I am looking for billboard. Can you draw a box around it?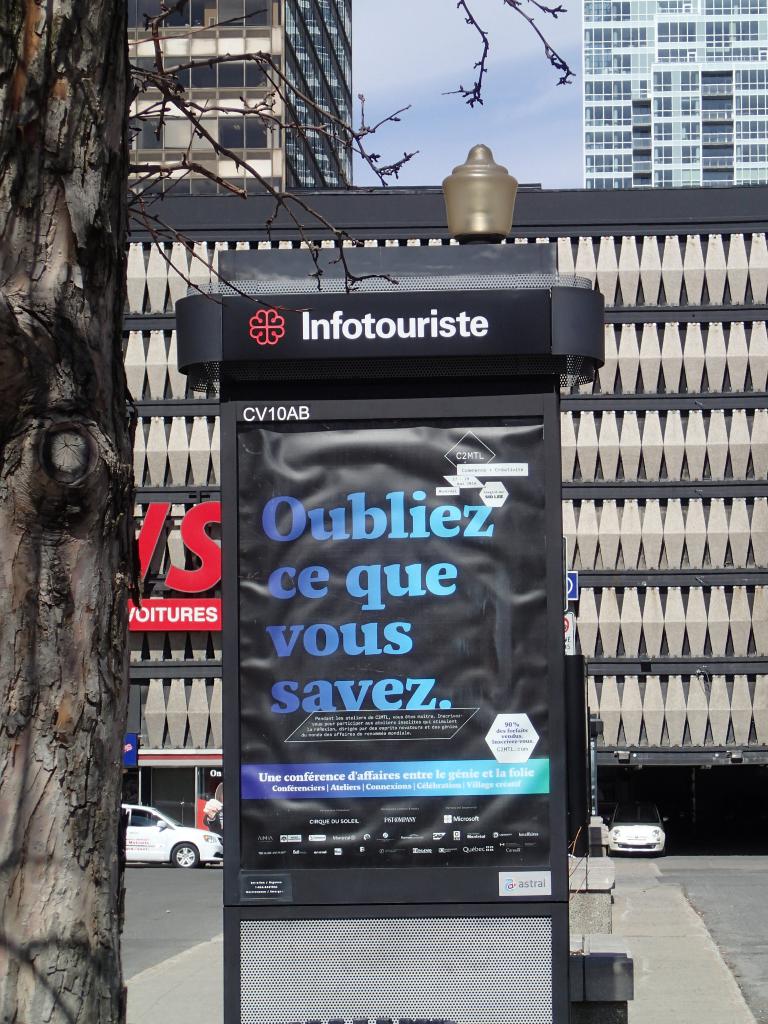
Sure, the bounding box is 238, 419, 551, 903.
